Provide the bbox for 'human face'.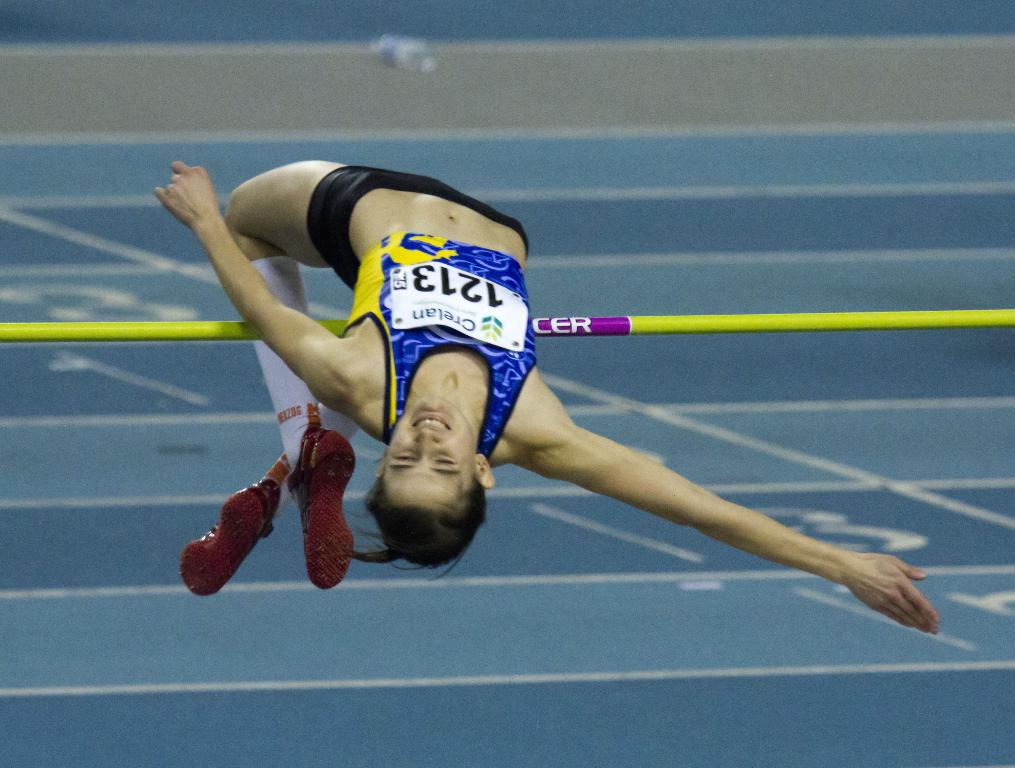
(x1=378, y1=392, x2=477, y2=517).
